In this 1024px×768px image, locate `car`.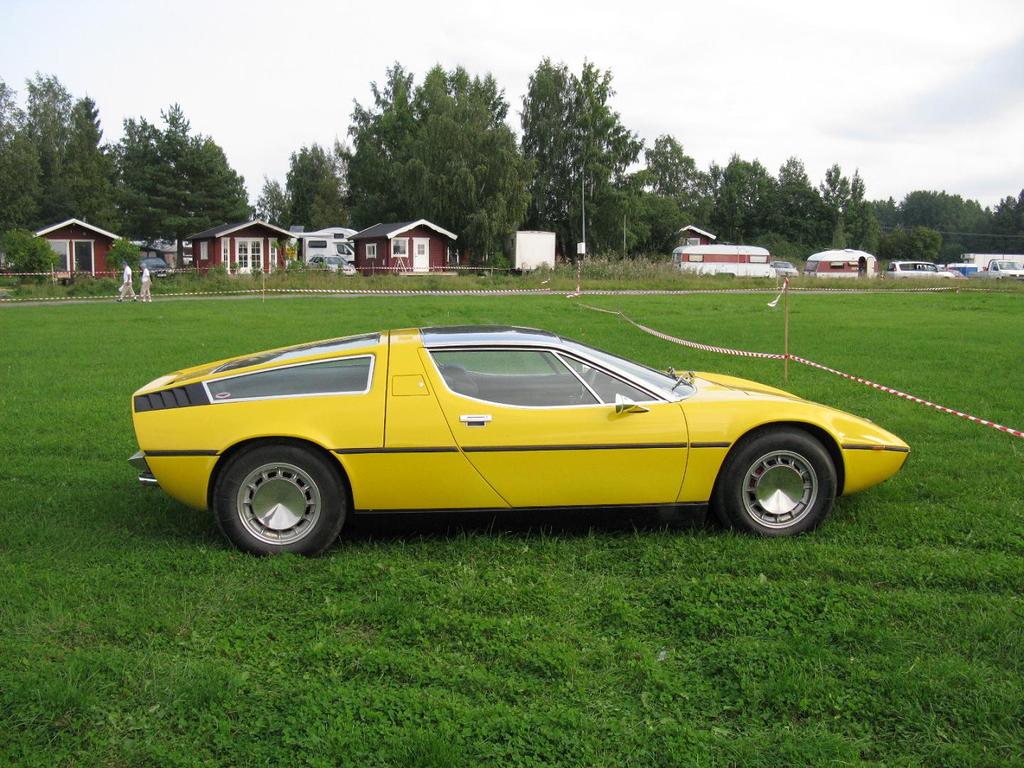
Bounding box: x1=137 y1=257 x2=171 y2=277.
